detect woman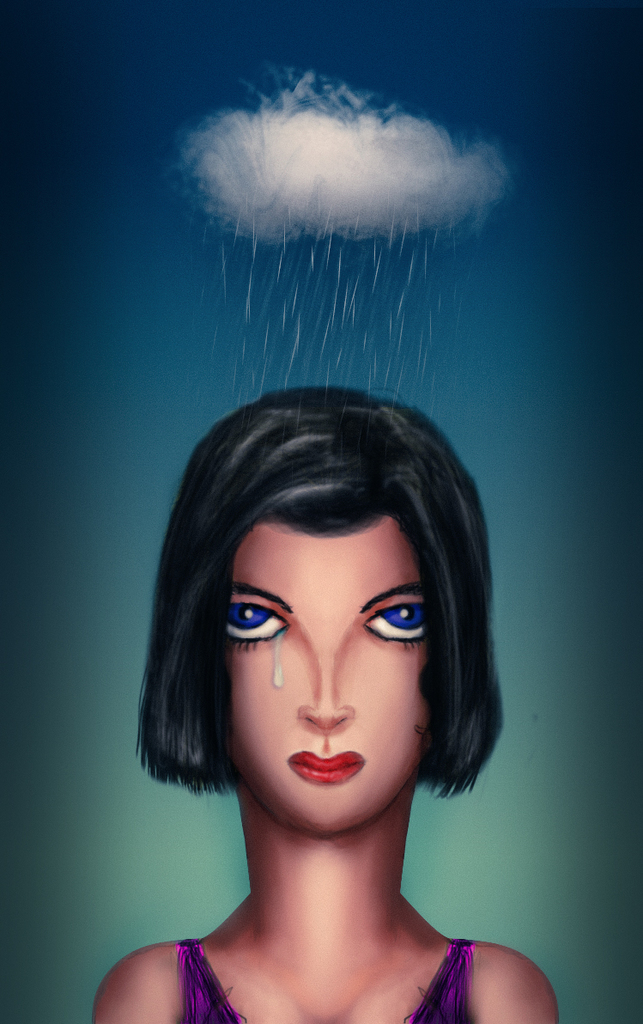
81, 337, 558, 1023
